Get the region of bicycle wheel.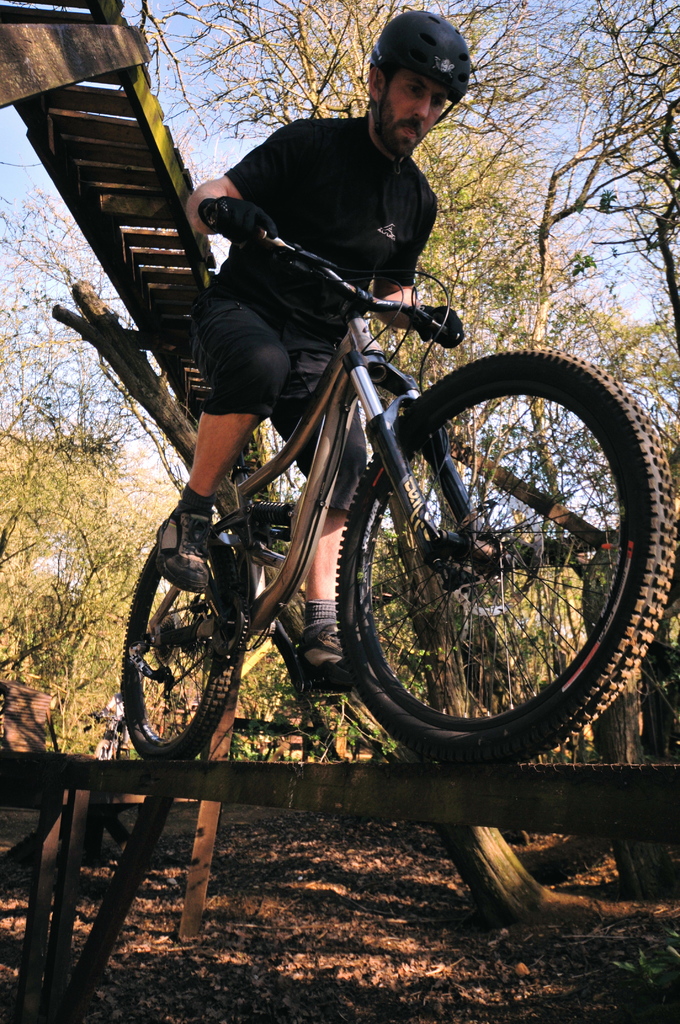
bbox=[120, 519, 241, 762].
